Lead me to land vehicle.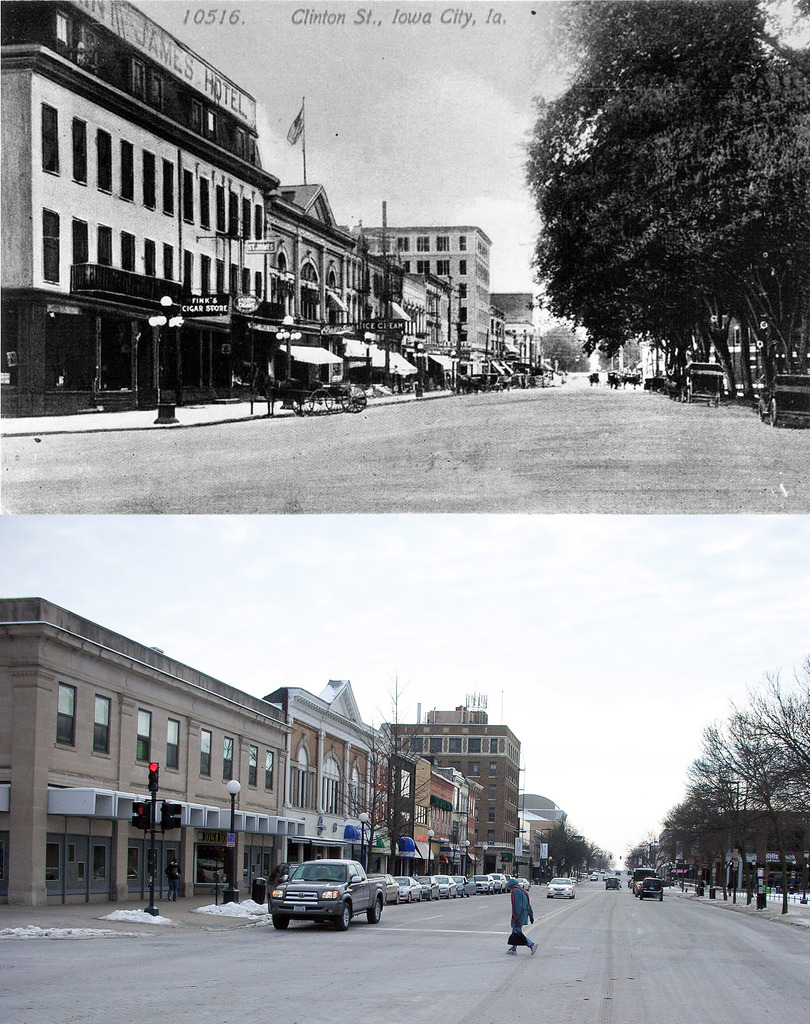
Lead to left=398, top=876, right=422, bottom=900.
